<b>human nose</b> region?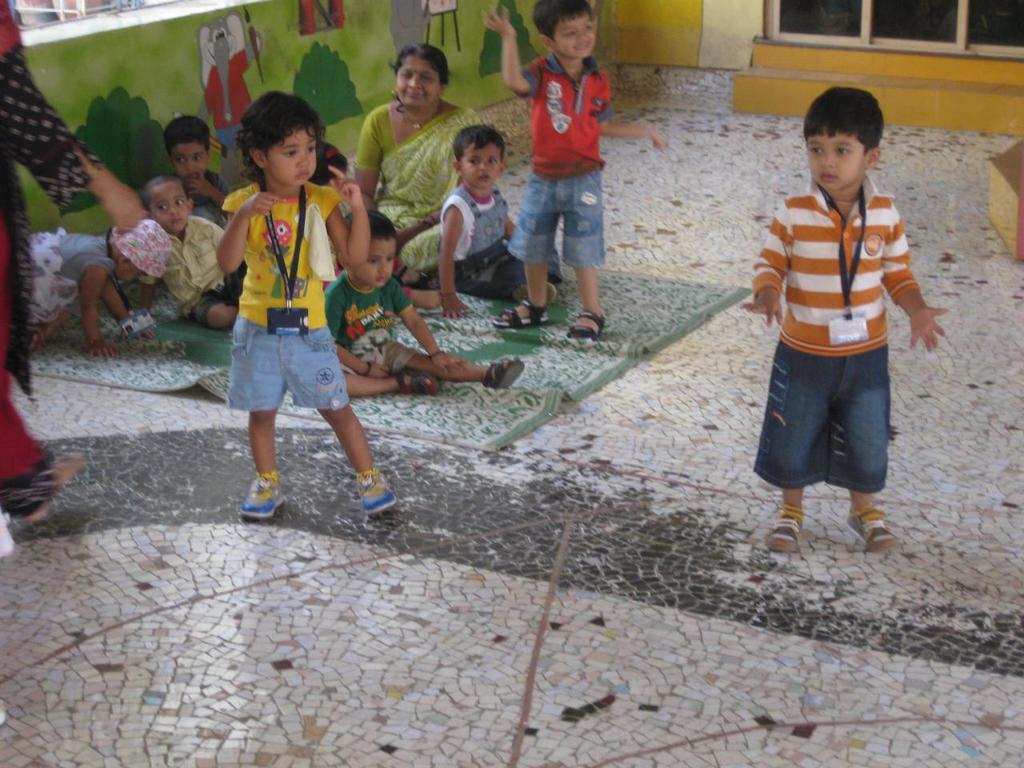
select_region(298, 152, 312, 166)
